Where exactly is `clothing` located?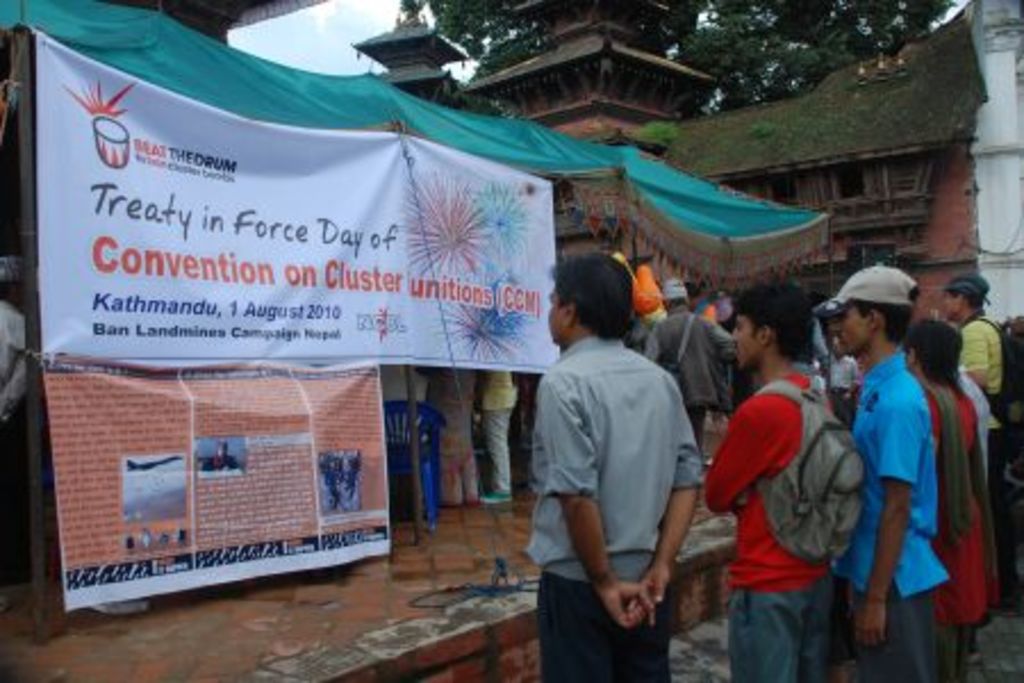
Its bounding box is 0/303/27/426.
